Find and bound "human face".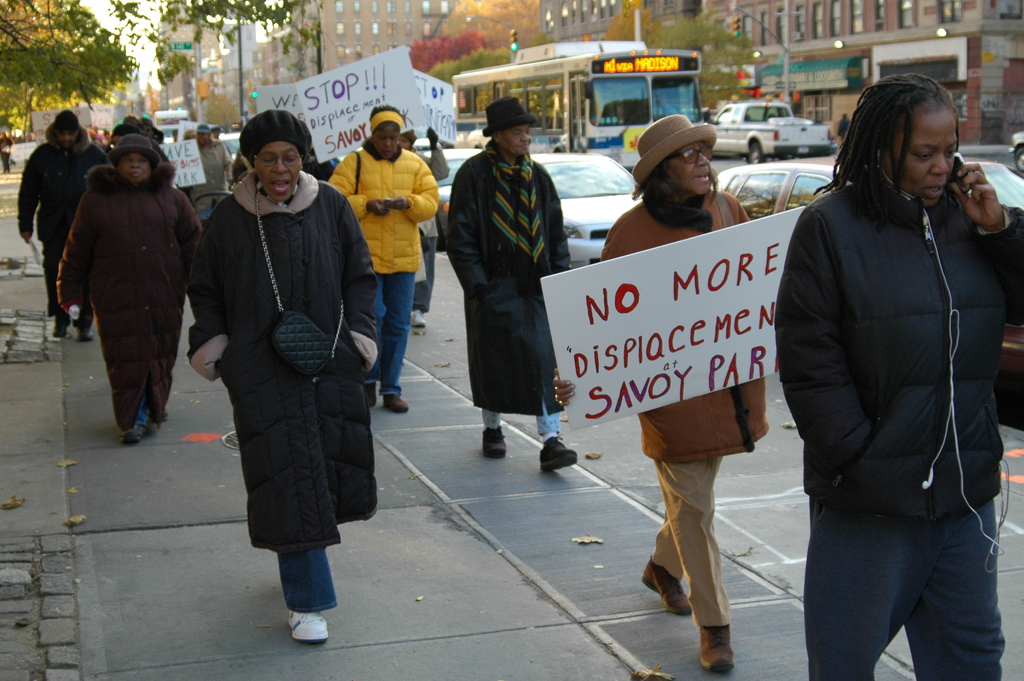
Bound: [56, 130, 77, 147].
